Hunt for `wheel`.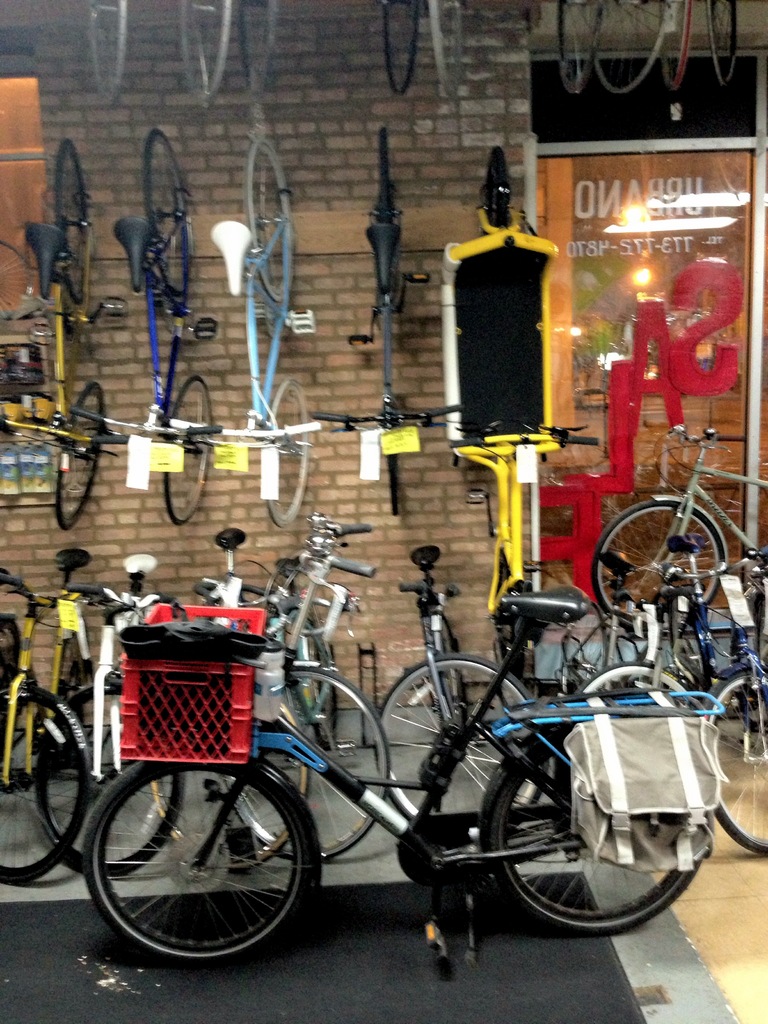
Hunted down at region(591, 501, 720, 625).
